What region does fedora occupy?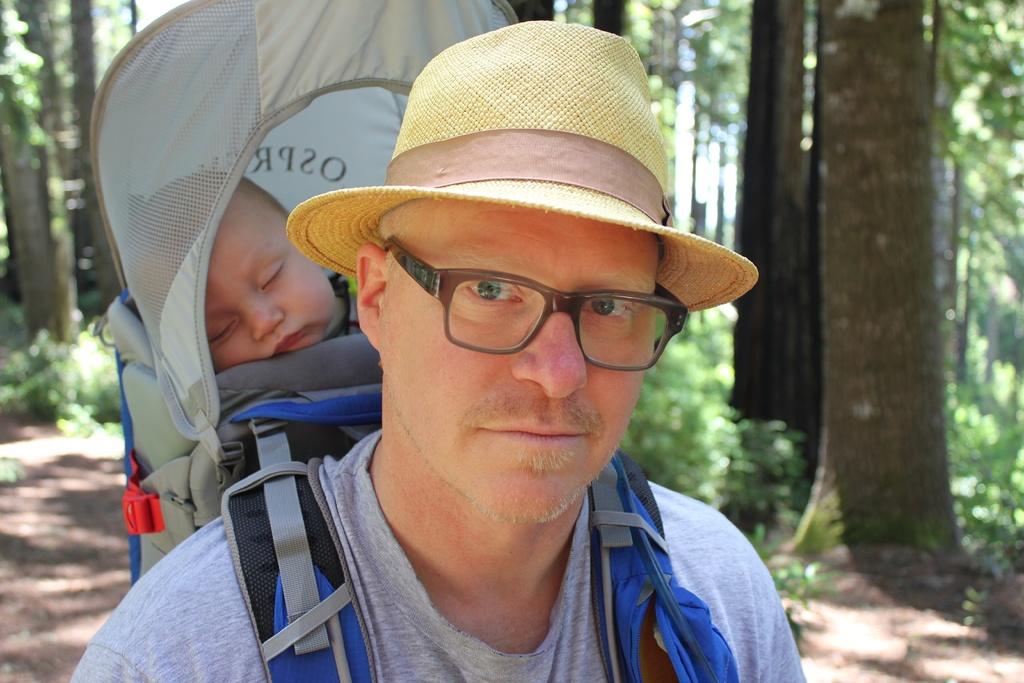
[left=286, top=21, right=758, bottom=315].
